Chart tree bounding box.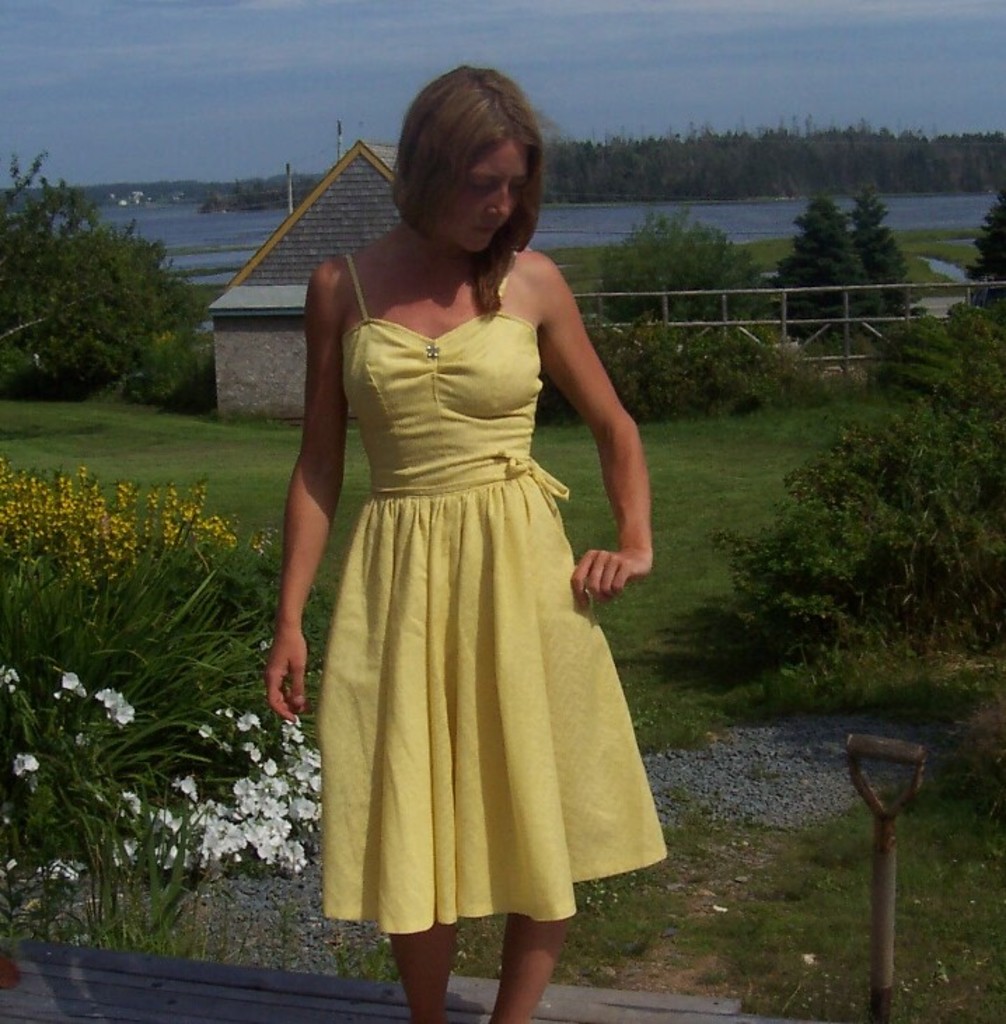
Charted: 839:177:926:322.
